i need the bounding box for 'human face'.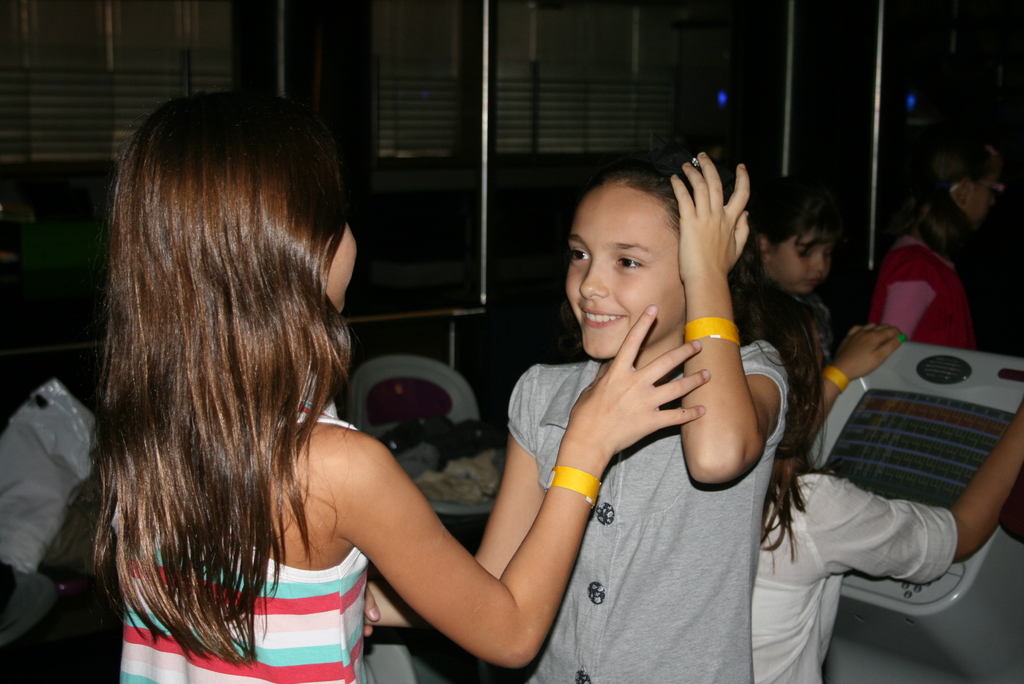
Here it is: 785 217 829 291.
